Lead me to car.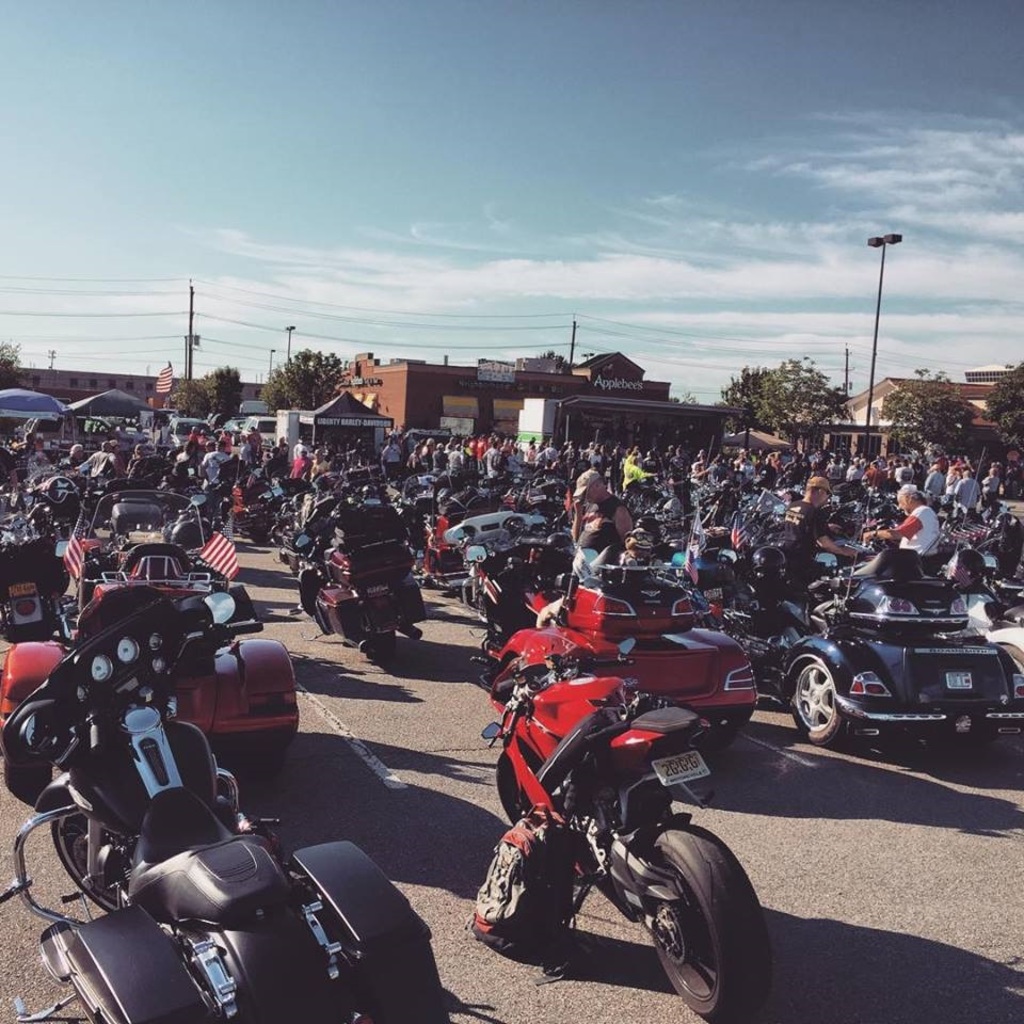
Lead to 166 415 217 449.
